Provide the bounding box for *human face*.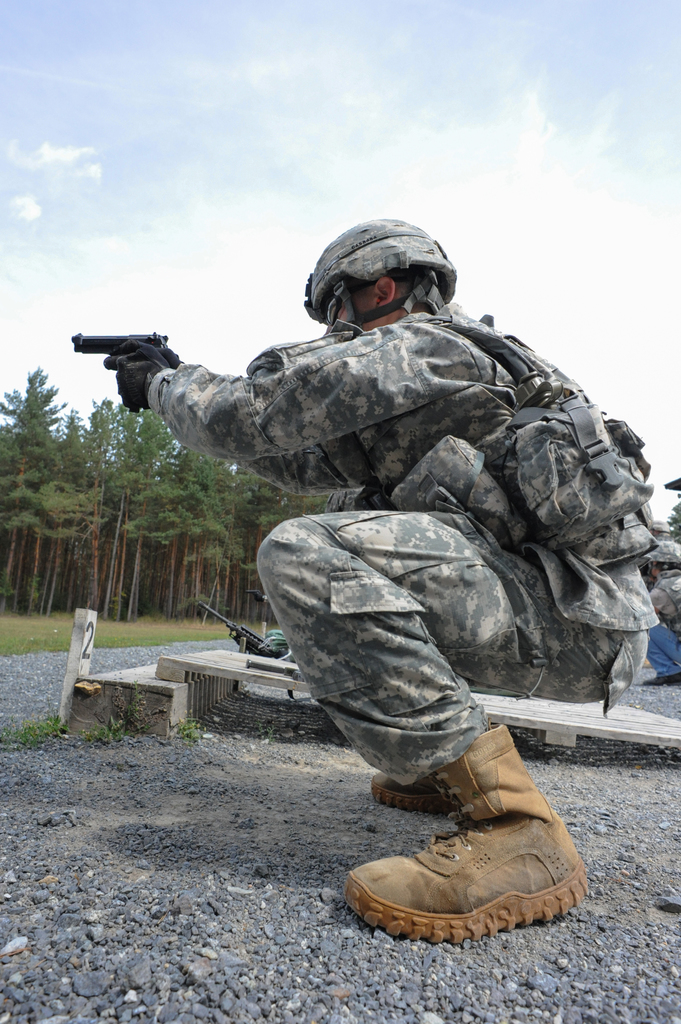
<box>326,279,403,342</box>.
